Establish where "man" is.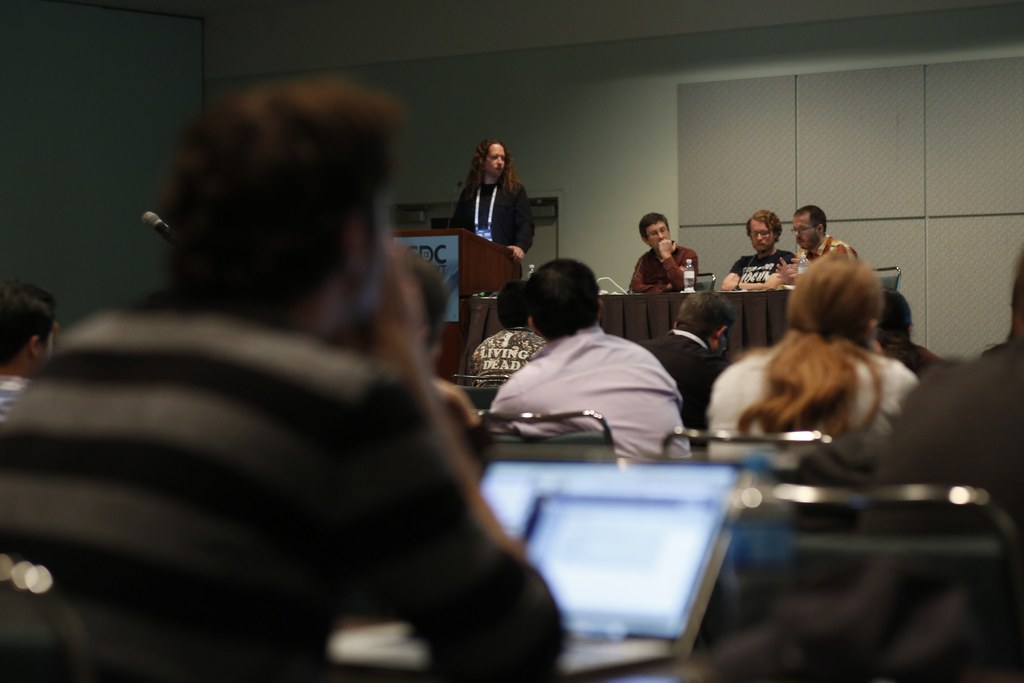
Established at (x1=641, y1=285, x2=740, y2=443).
